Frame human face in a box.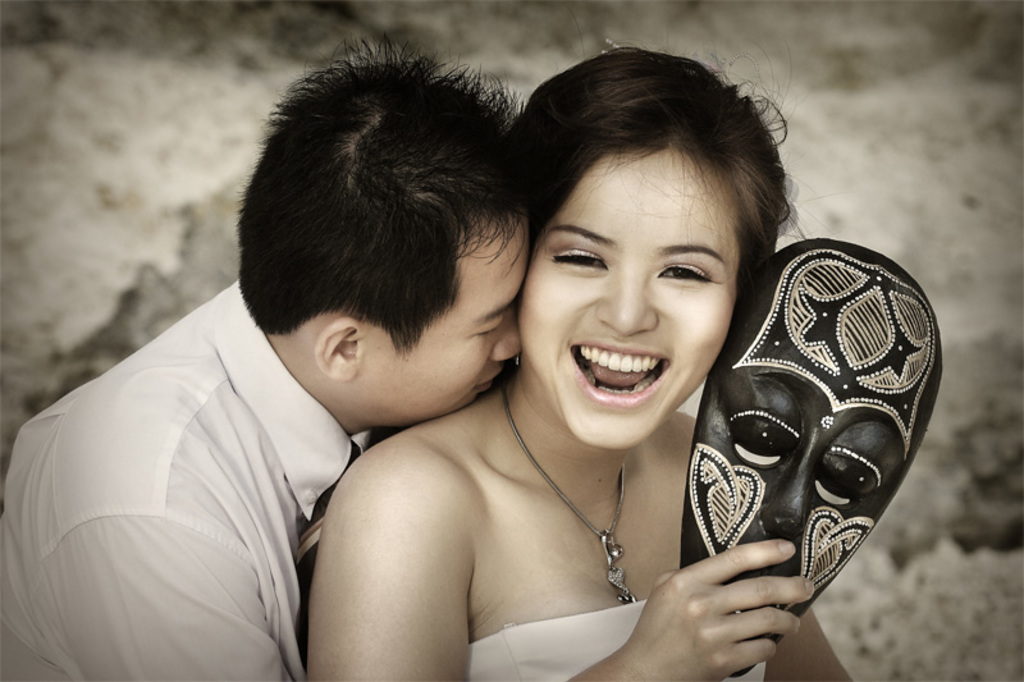
box(516, 147, 742, 454).
